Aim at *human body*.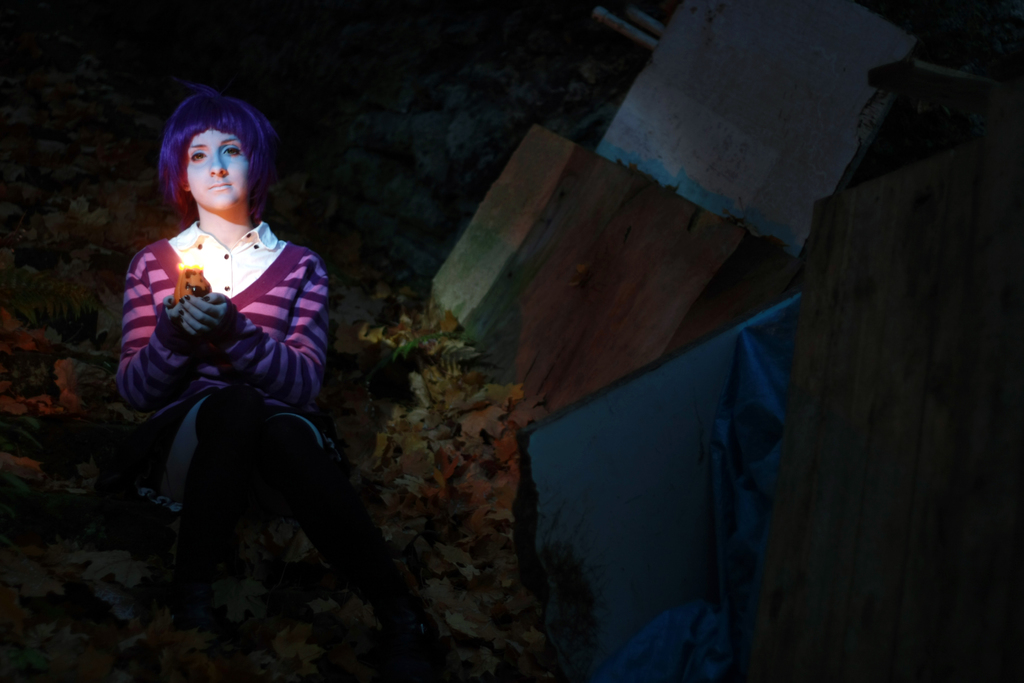
Aimed at BBox(84, 108, 346, 622).
